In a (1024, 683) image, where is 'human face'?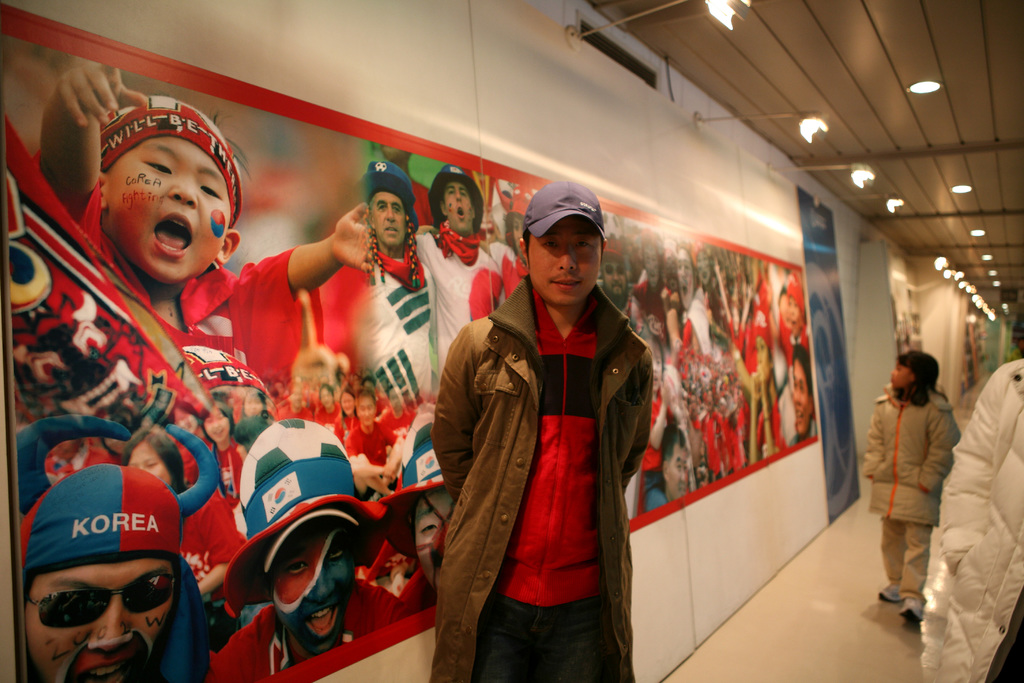
(left=790, top=358, right=812, bottom=438).
